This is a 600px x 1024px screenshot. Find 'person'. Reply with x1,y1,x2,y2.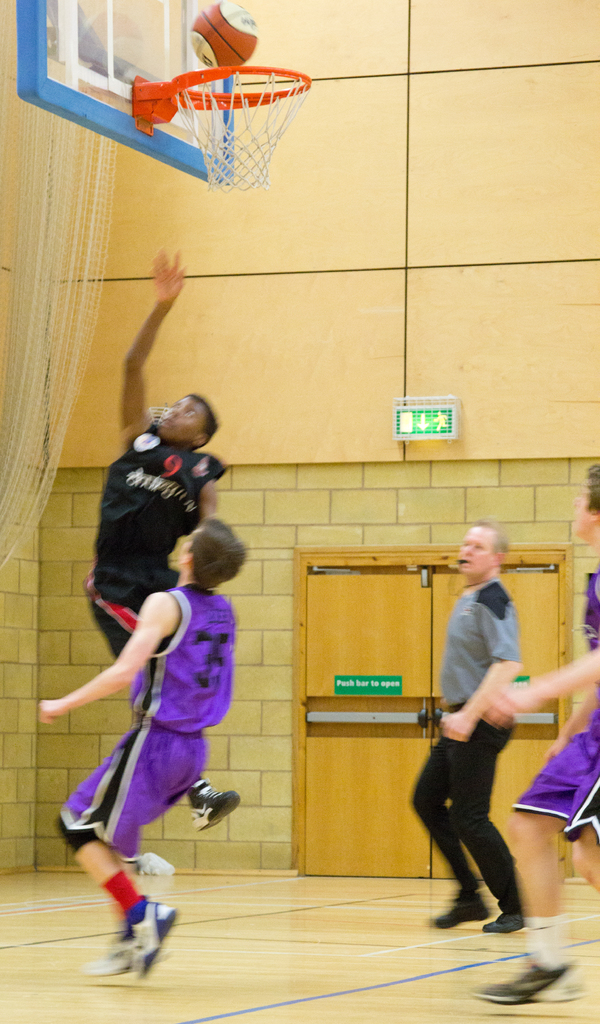
86,248,239,832.
